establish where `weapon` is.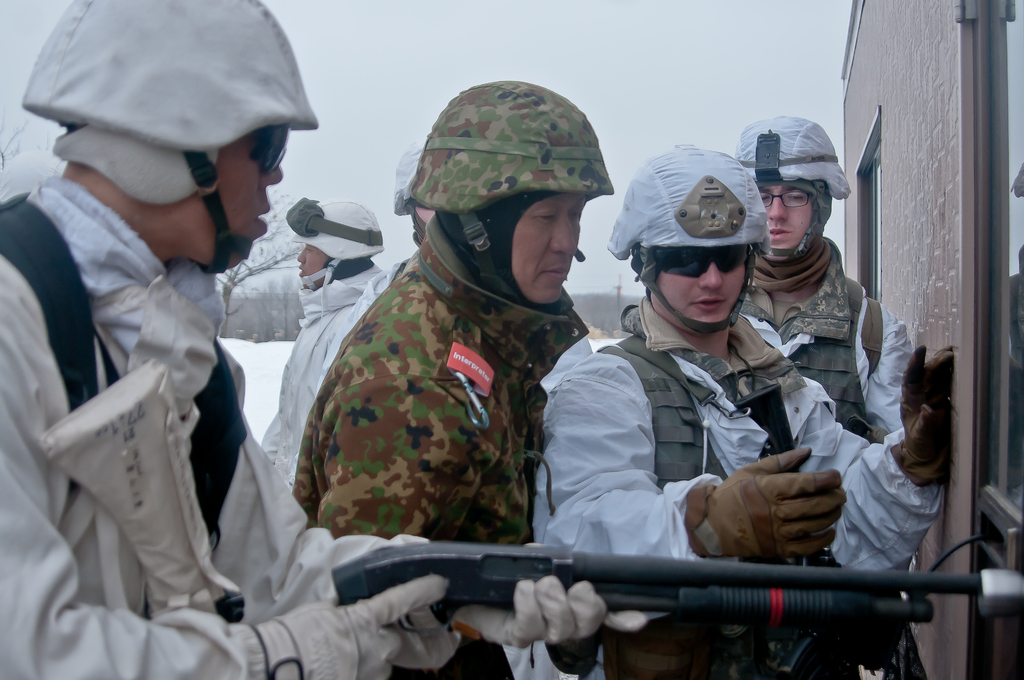
Established at pyautogui.locateOnScreen(732, 384, 867, 679).
